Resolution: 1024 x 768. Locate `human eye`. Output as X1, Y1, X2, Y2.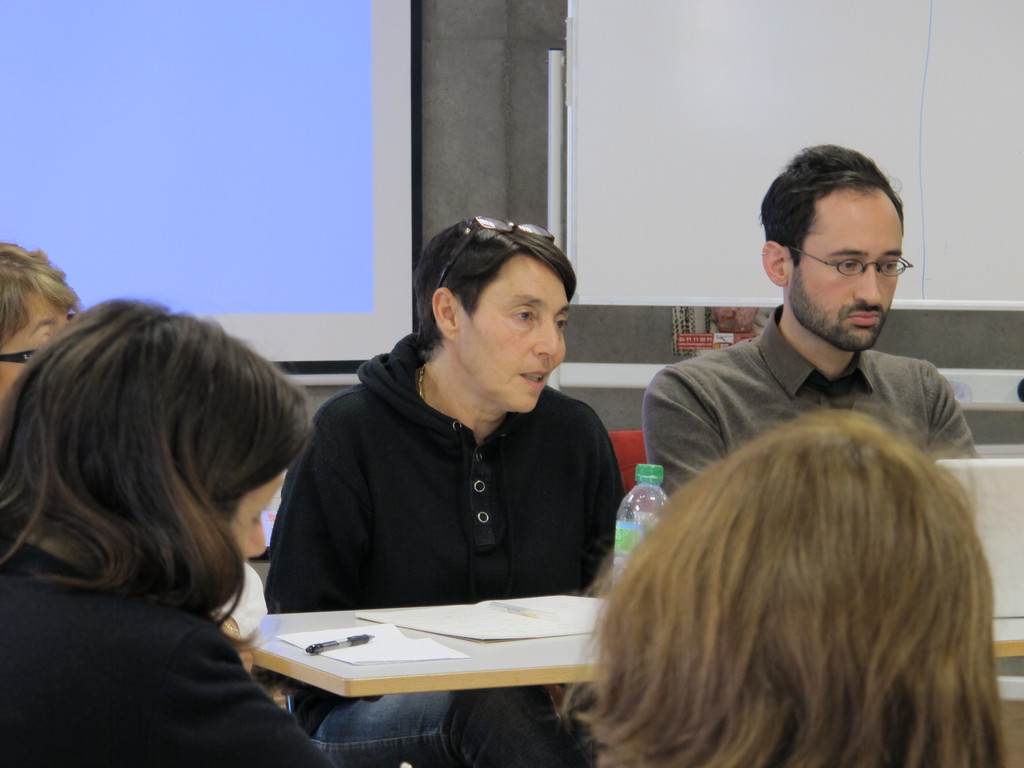
551, 315, 571, 332.
